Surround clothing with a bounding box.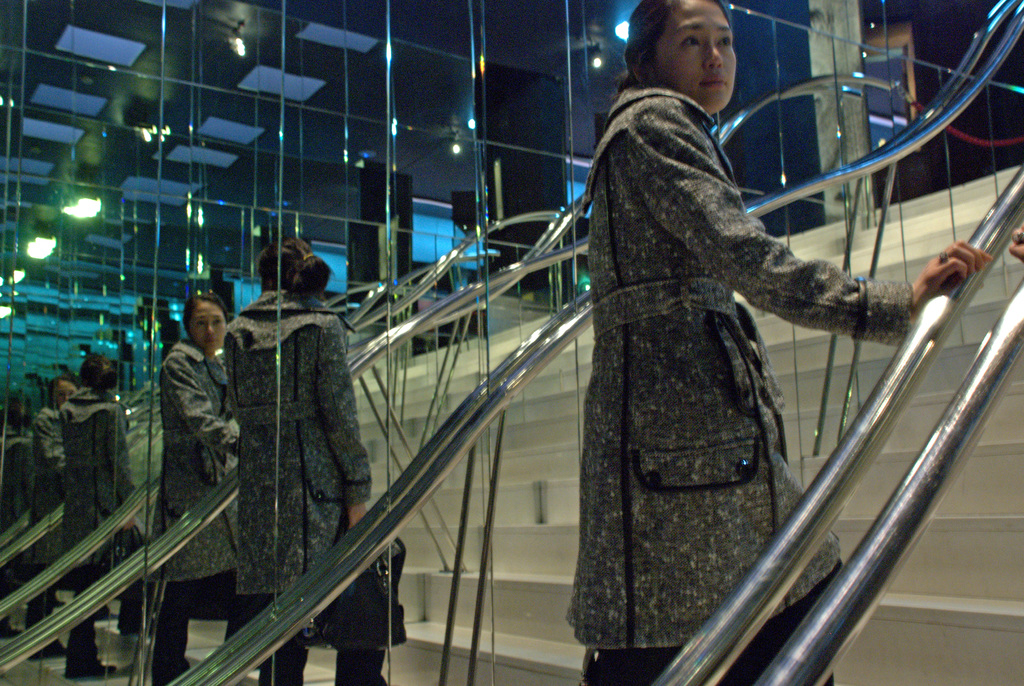
[left=567, top=34, right=861, bottom=652].
